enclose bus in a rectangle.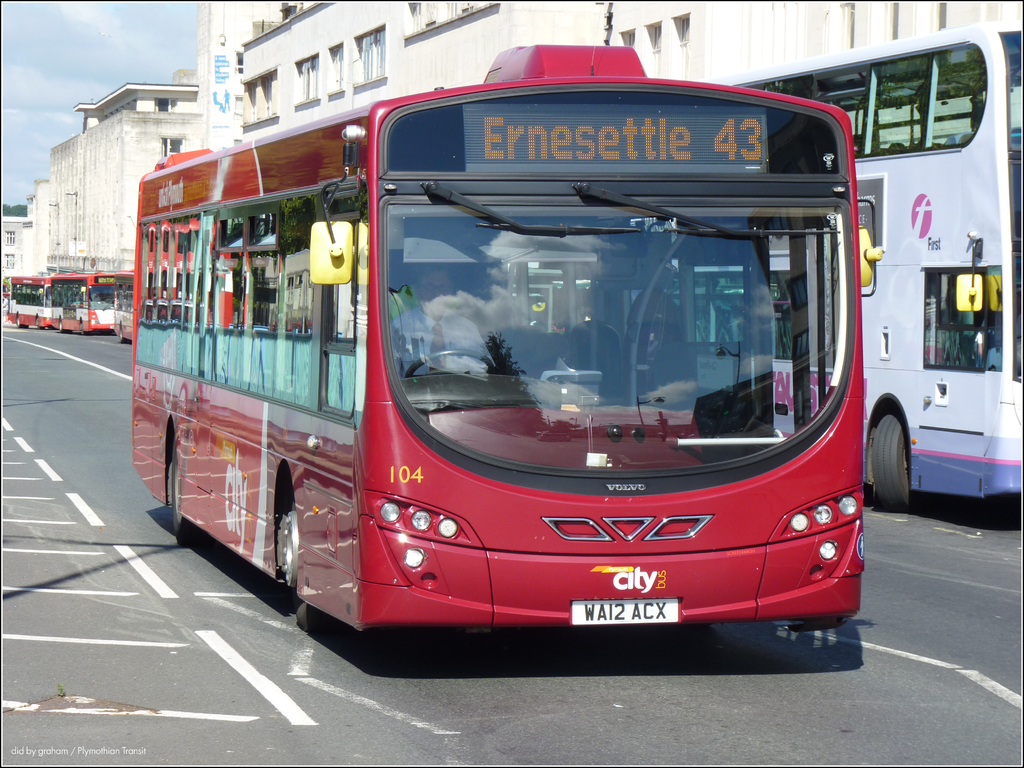
[left=50, top=269, right=109, bottom=333].
